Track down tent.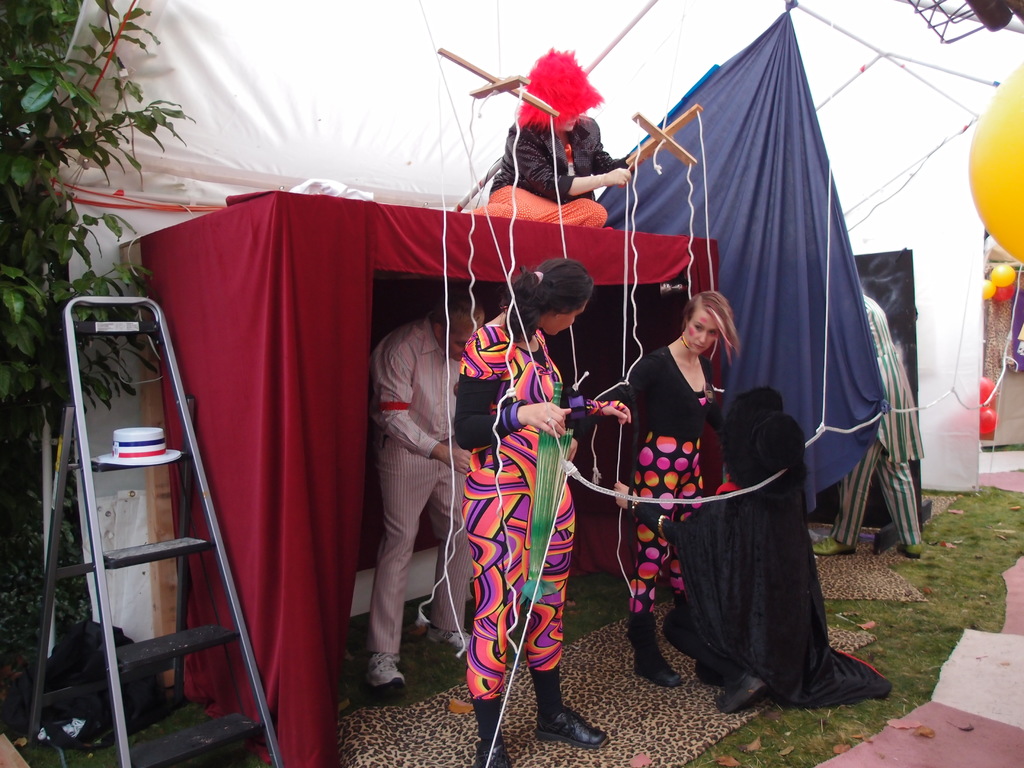
Tracked to <bbox>154, 0, 920, 708</bbox>.
